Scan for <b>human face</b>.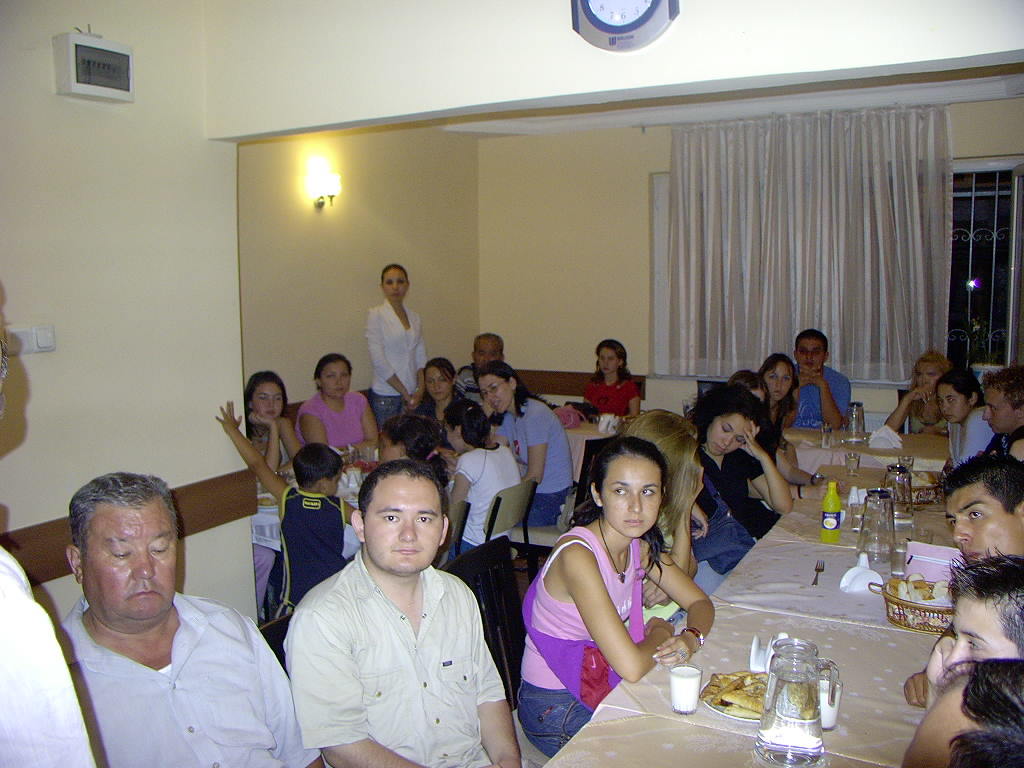
Scan result: box(708, 416, 750, 452).
